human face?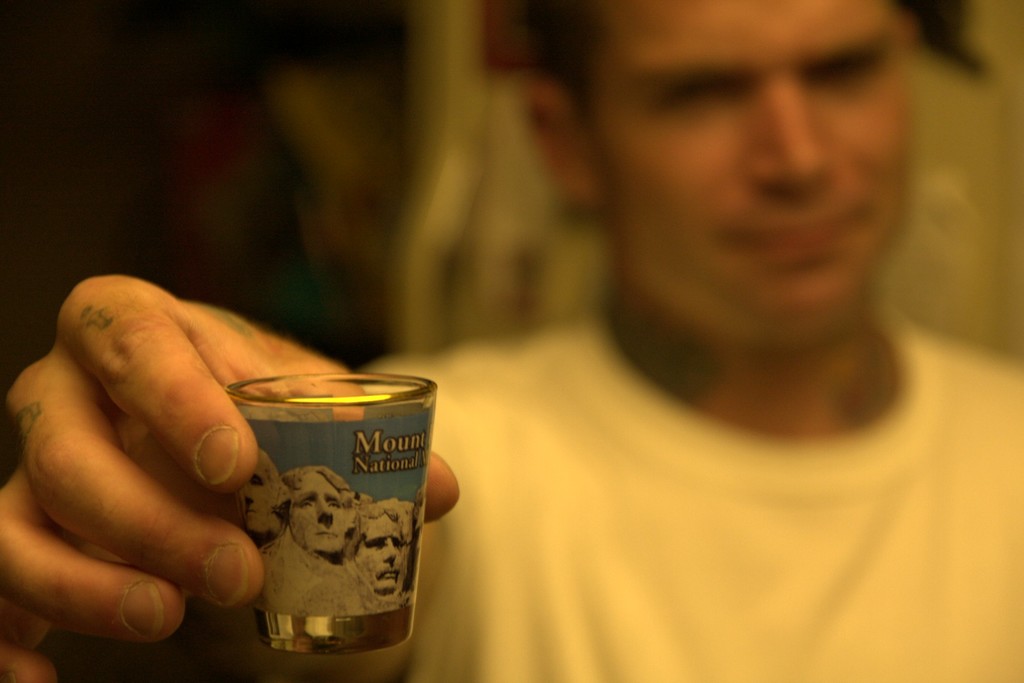
<region>413, 502, 426, 566</region>
